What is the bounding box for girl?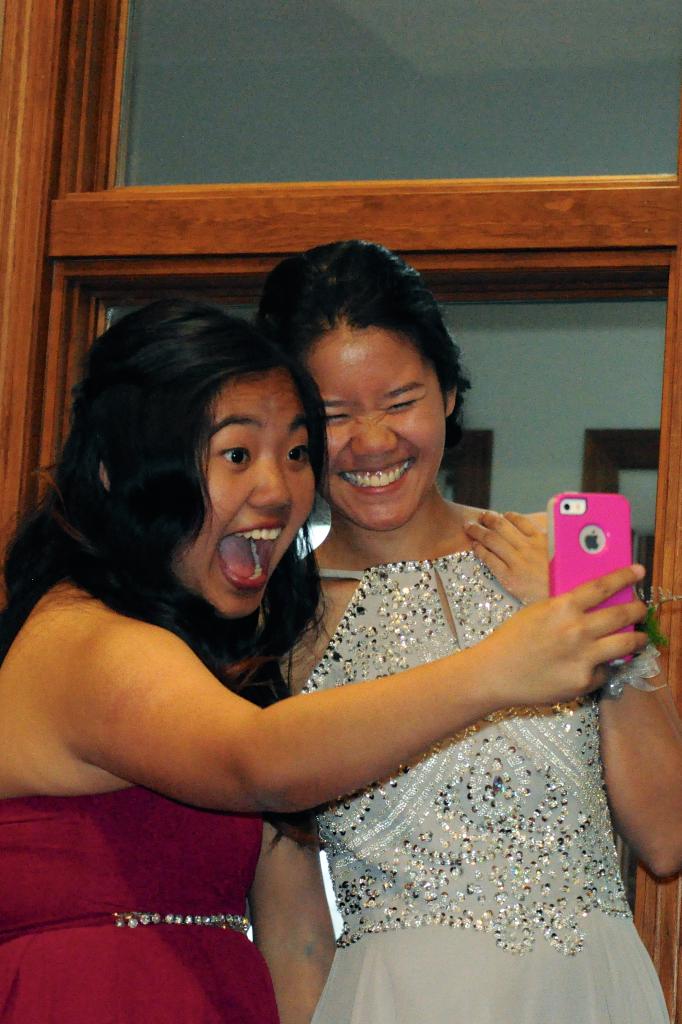
[x1=0, y1=311, x2=646, y2=1023].
